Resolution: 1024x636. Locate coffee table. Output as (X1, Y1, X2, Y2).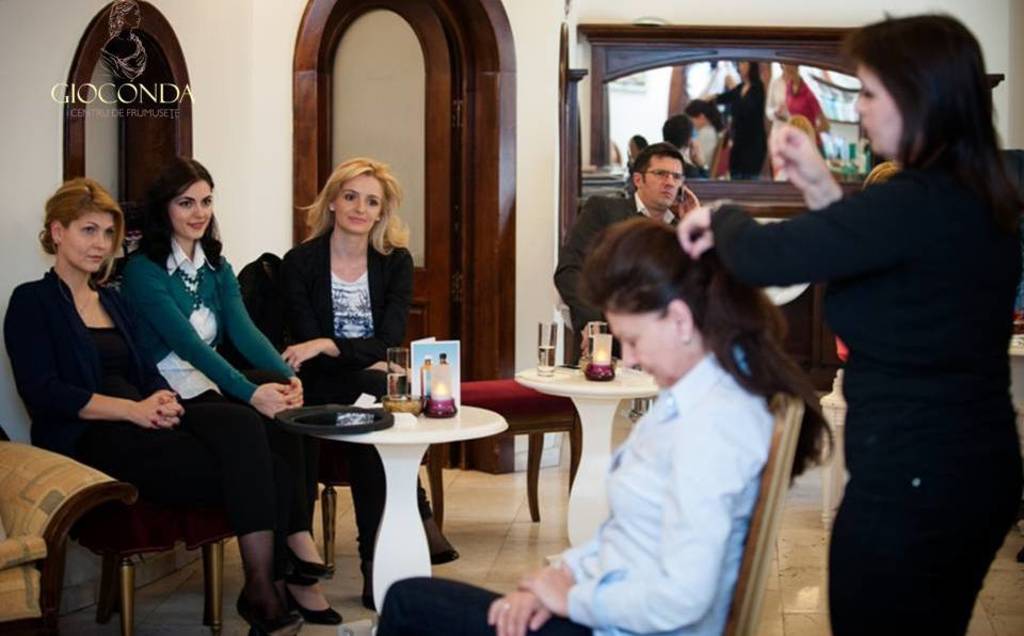
(263, 391, 547, 579).
